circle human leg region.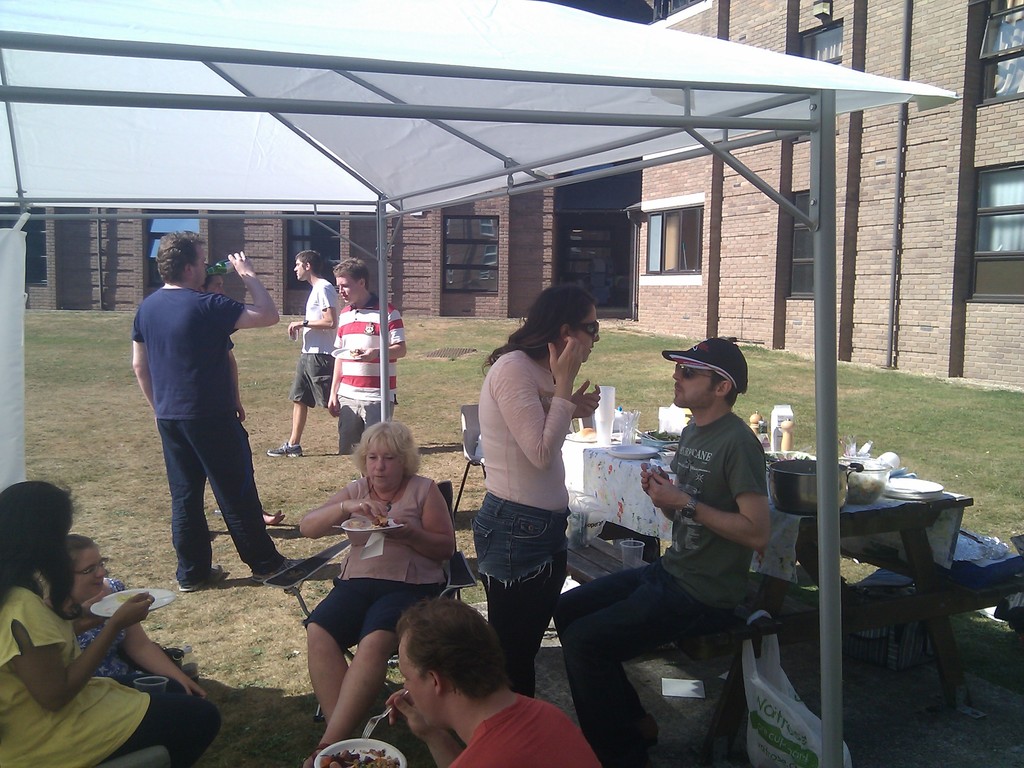
Region: <box>169,422,212,593</box>.
